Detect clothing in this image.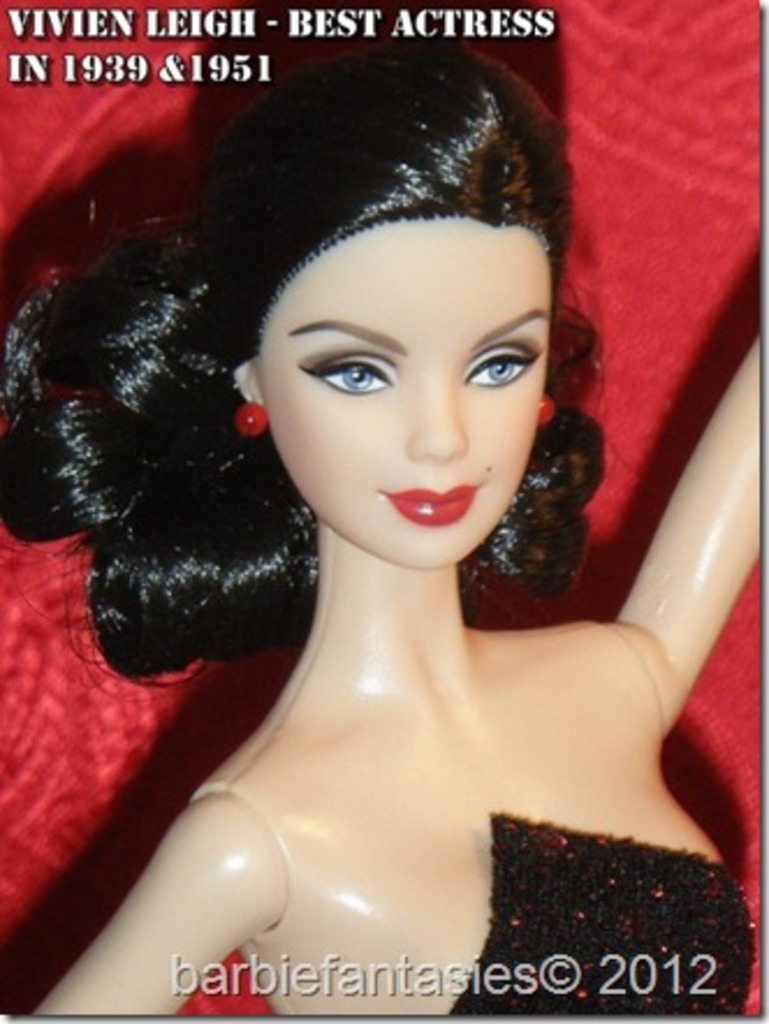
Detection: [412, 762, 768, 1017].
